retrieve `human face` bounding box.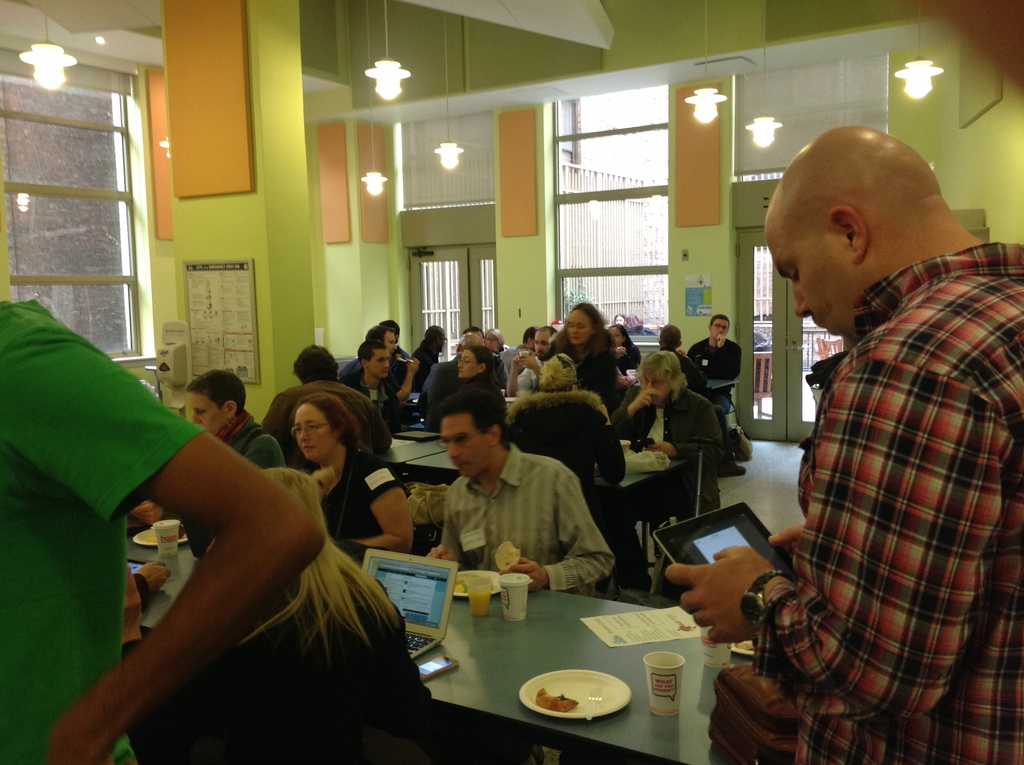
Bounding box: x1=610, y1=328, x2=624, y2=345.
